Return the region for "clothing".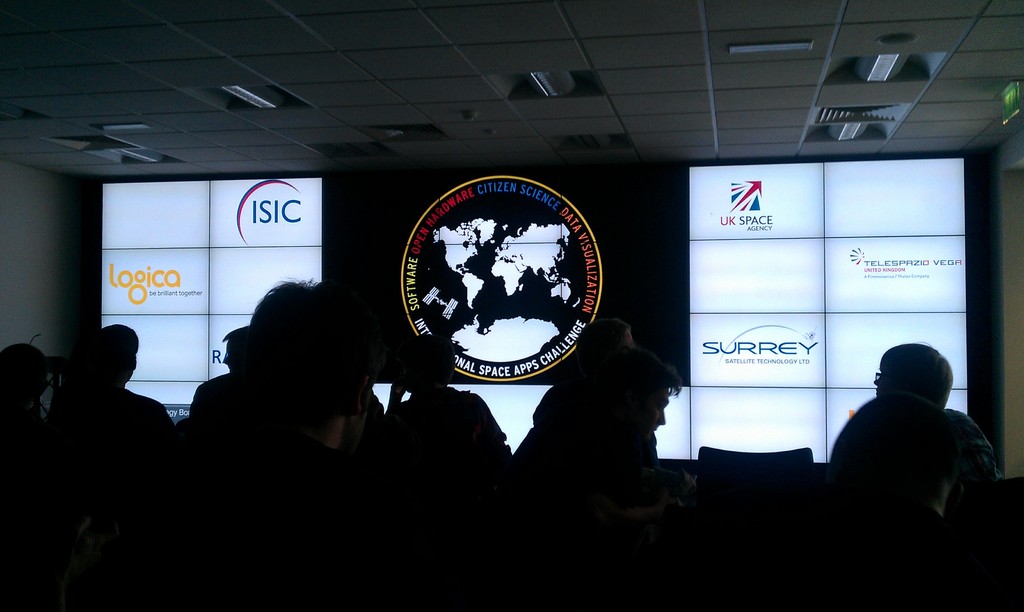
<bbox>830, 410, 995, 529</bbox>.
